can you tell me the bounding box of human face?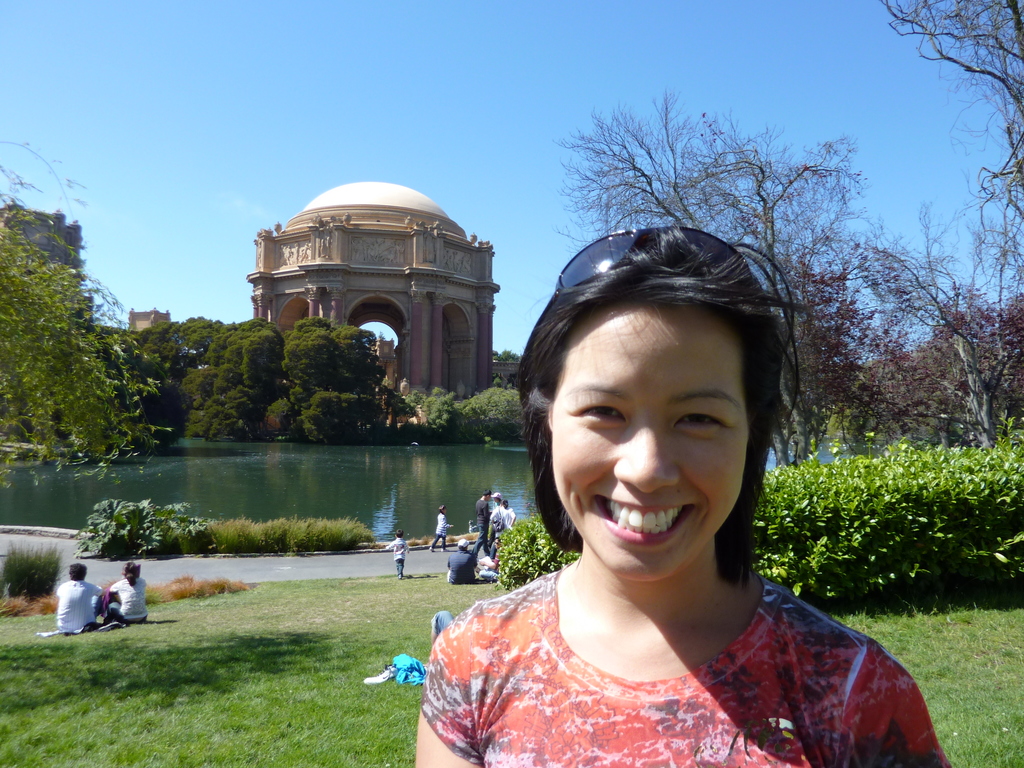
select_region(551, 298, 749, 583).
